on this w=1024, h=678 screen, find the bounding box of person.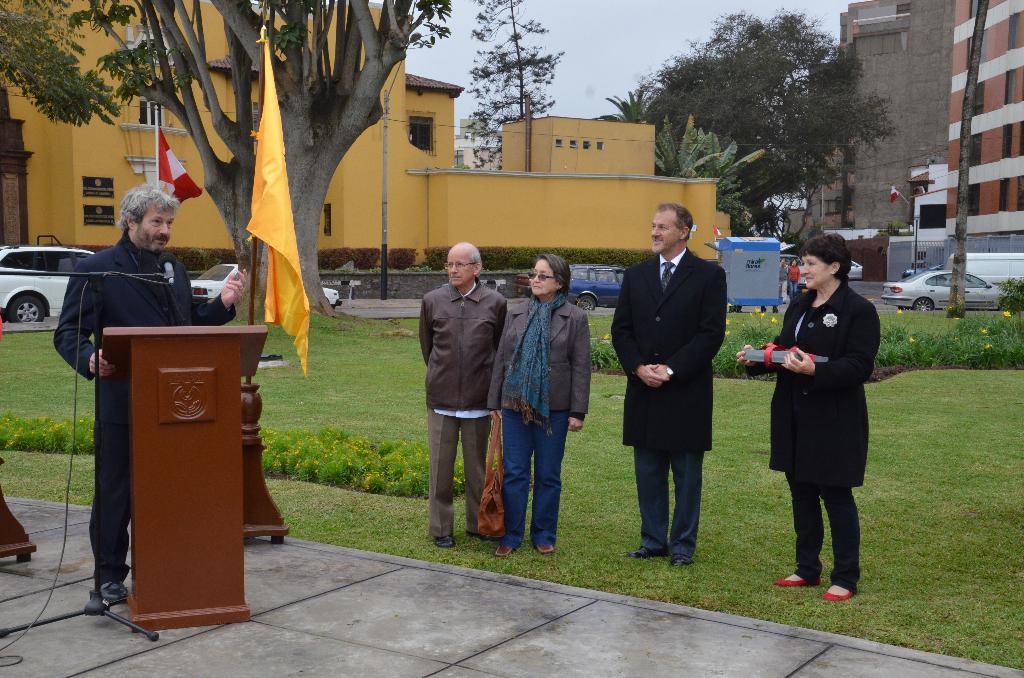
Bounding box: pyautogui.locateOnScreen(418, 242, 506, 547).
